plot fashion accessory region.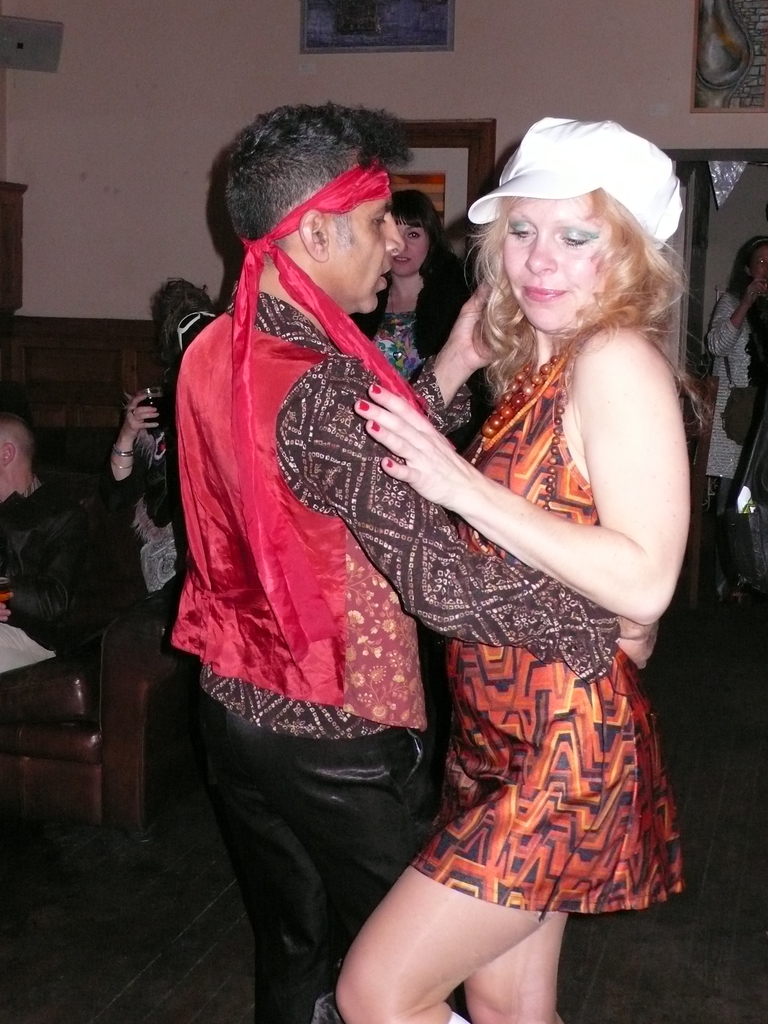
Plotted at bbox(431, 115, 696, 237).
